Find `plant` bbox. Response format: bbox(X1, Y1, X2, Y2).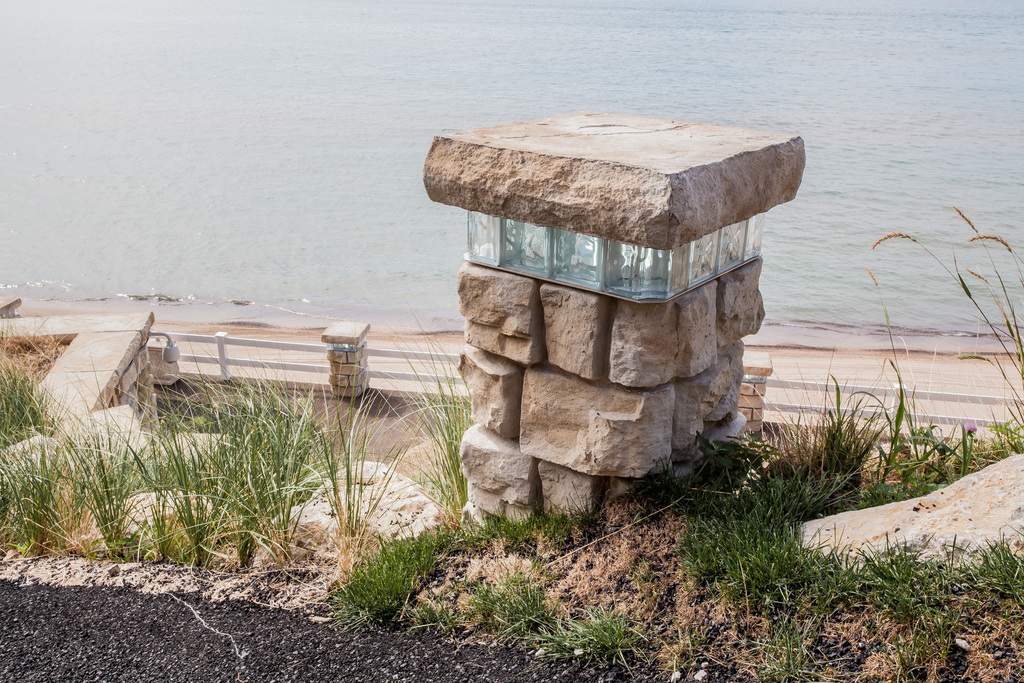
bbox(356, 302, 480, 523).
